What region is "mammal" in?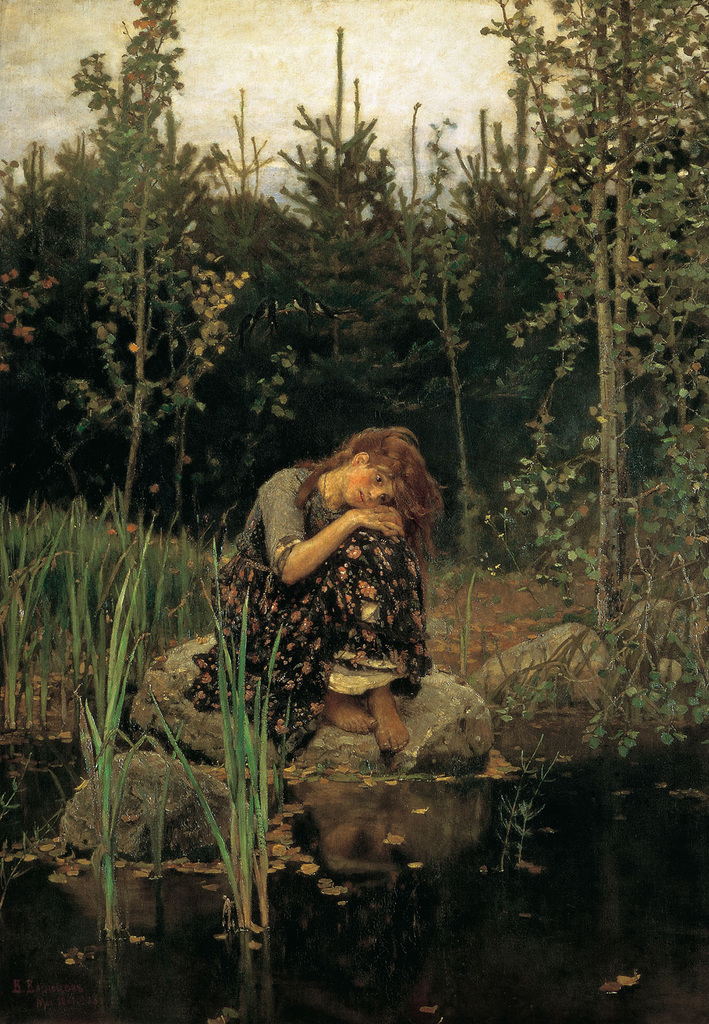
<region>199, 391, 443, 874</region>.
